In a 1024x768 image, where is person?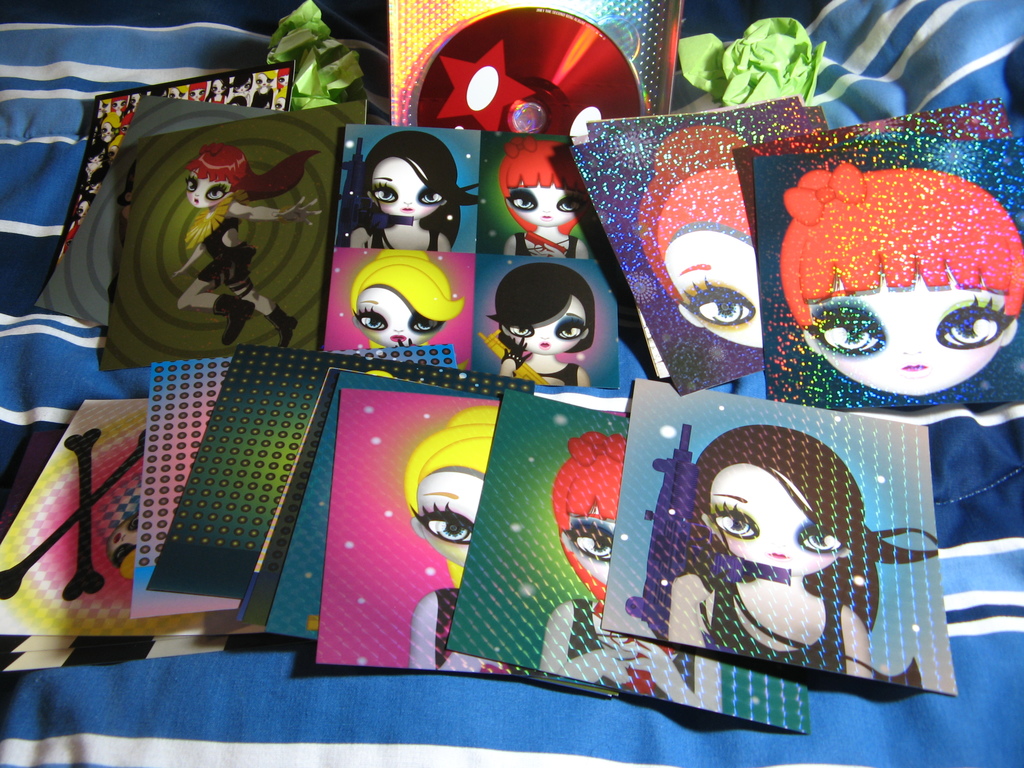
box=[662, 425, 940, 673].
